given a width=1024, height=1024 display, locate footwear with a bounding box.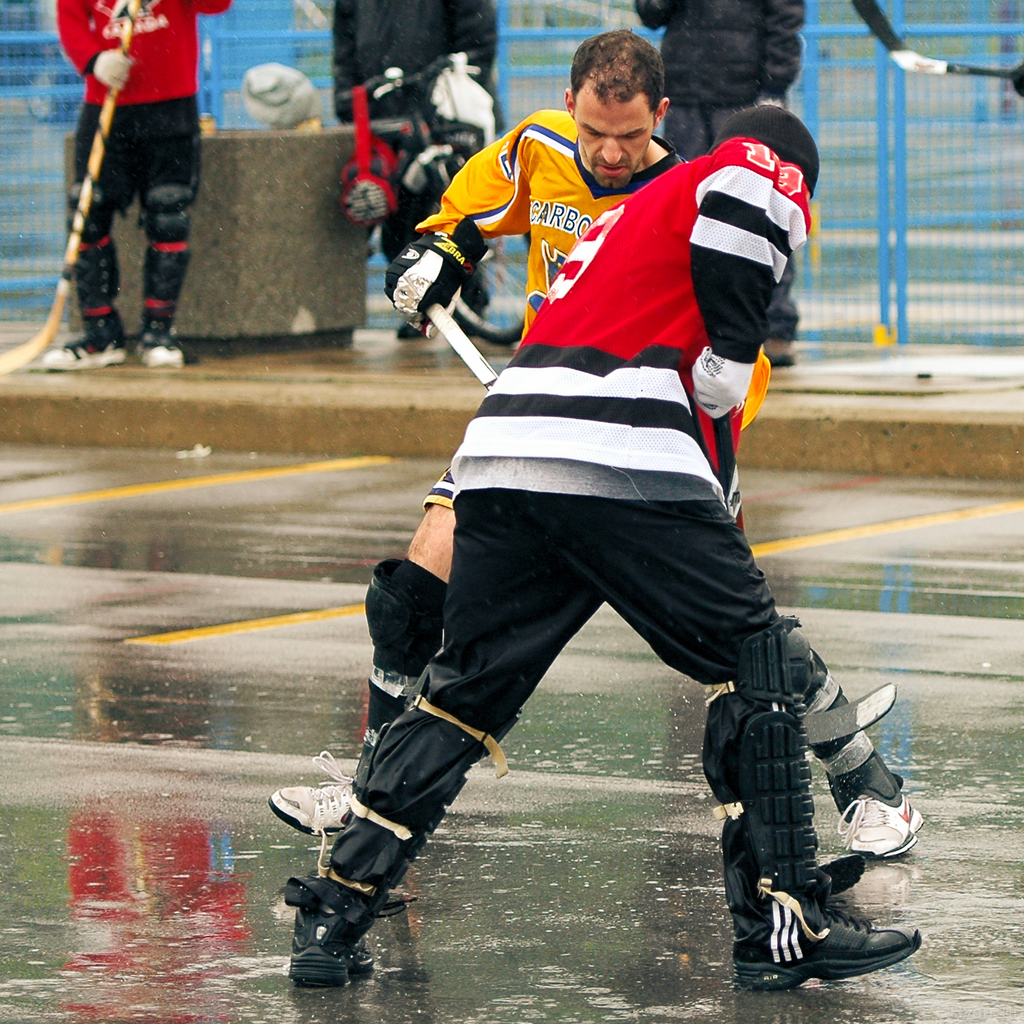
Located: 820,689,952,875.
